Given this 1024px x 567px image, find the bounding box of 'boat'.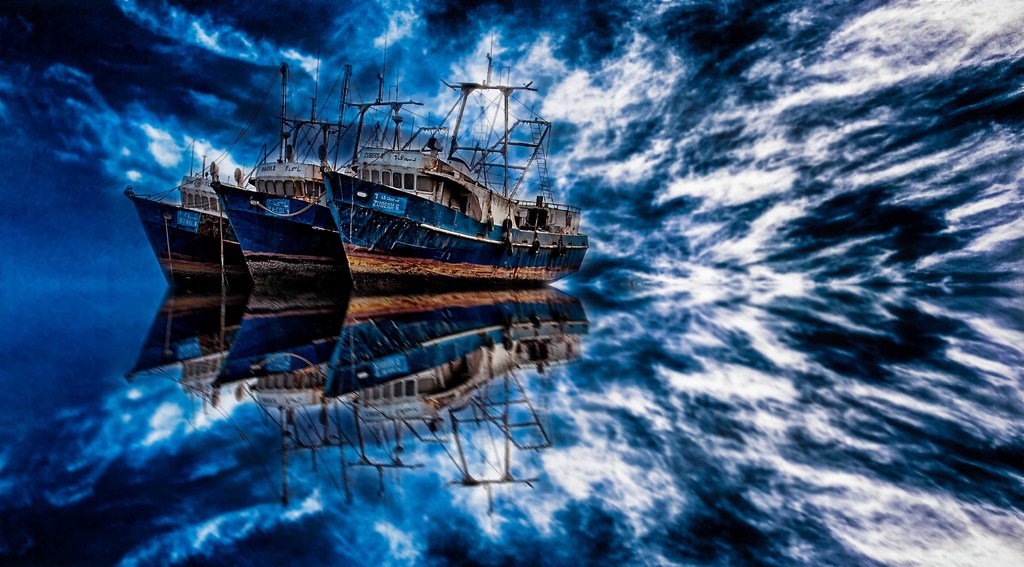
319/31/593/297.
